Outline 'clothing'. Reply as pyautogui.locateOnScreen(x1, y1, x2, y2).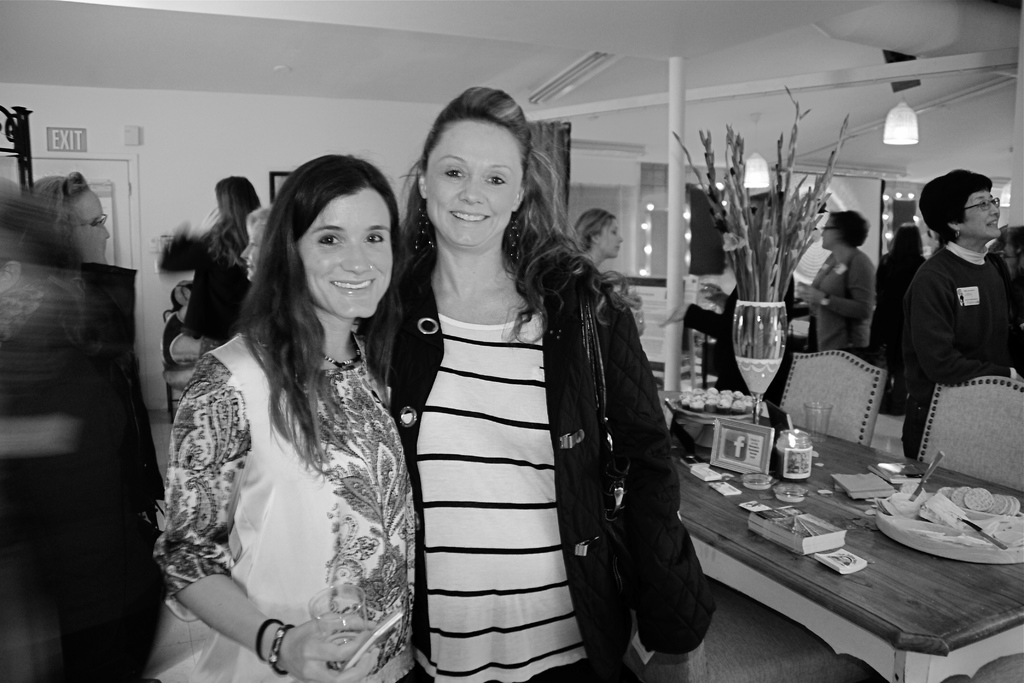
pyautogui.locateOnScreen(385, 251, 719, 682).
